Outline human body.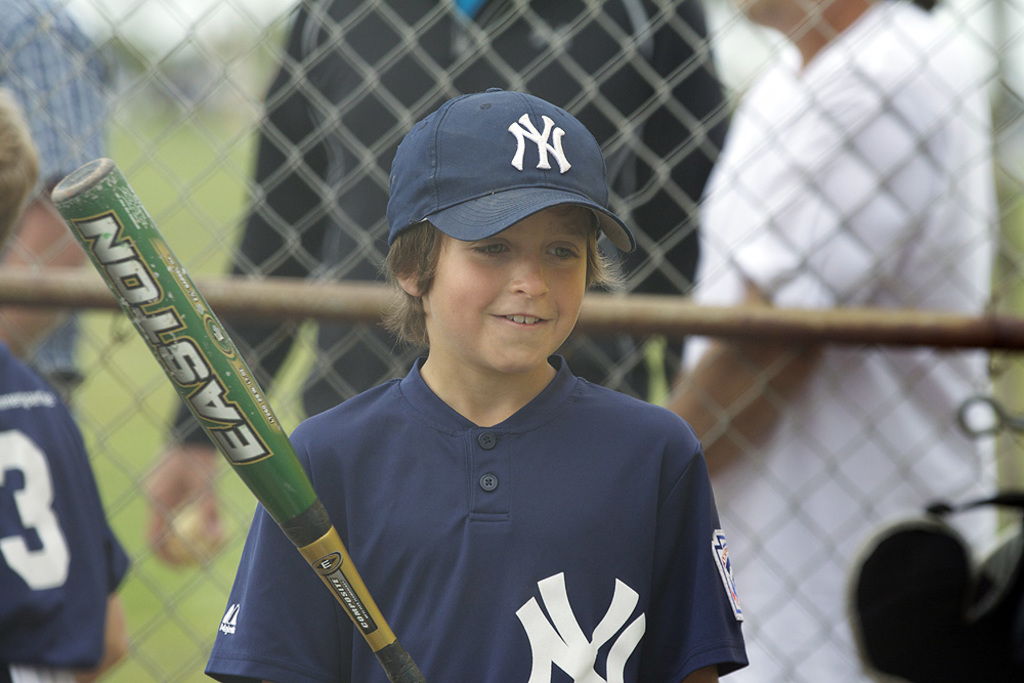
Outline: x1=648, y1=0, x2=996, y2=682.
